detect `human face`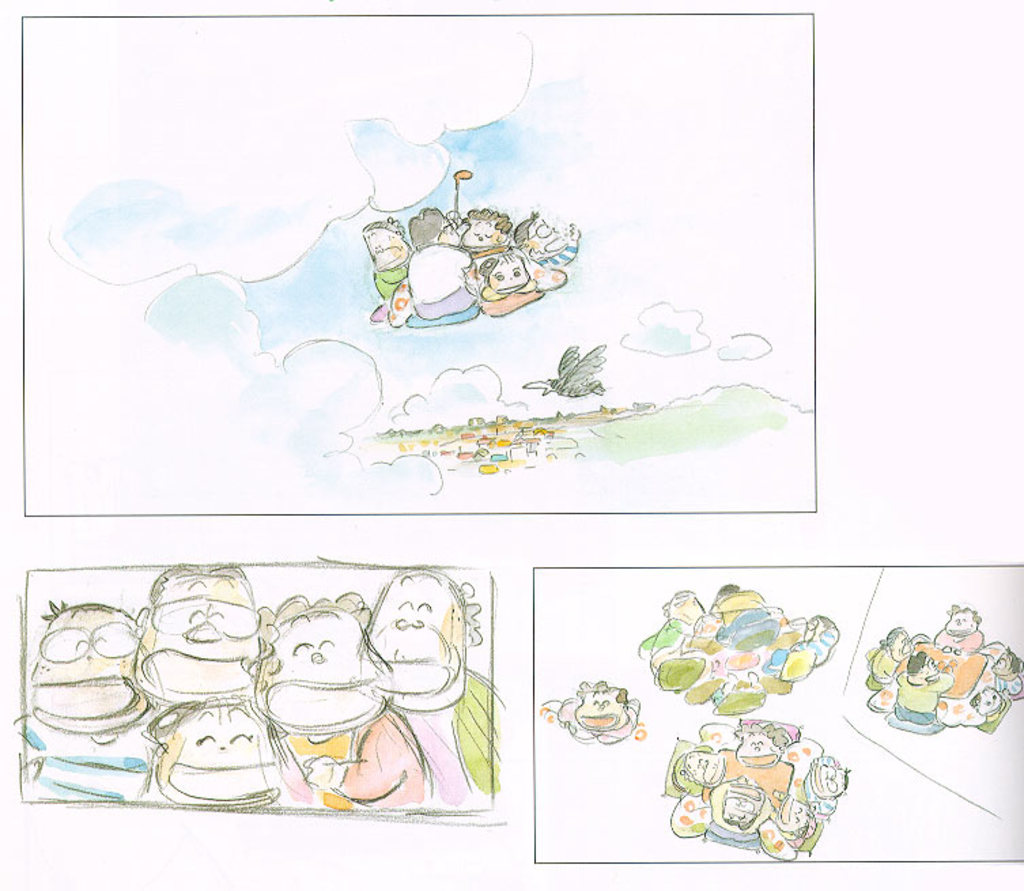
box(529, 207, 574, 257)
